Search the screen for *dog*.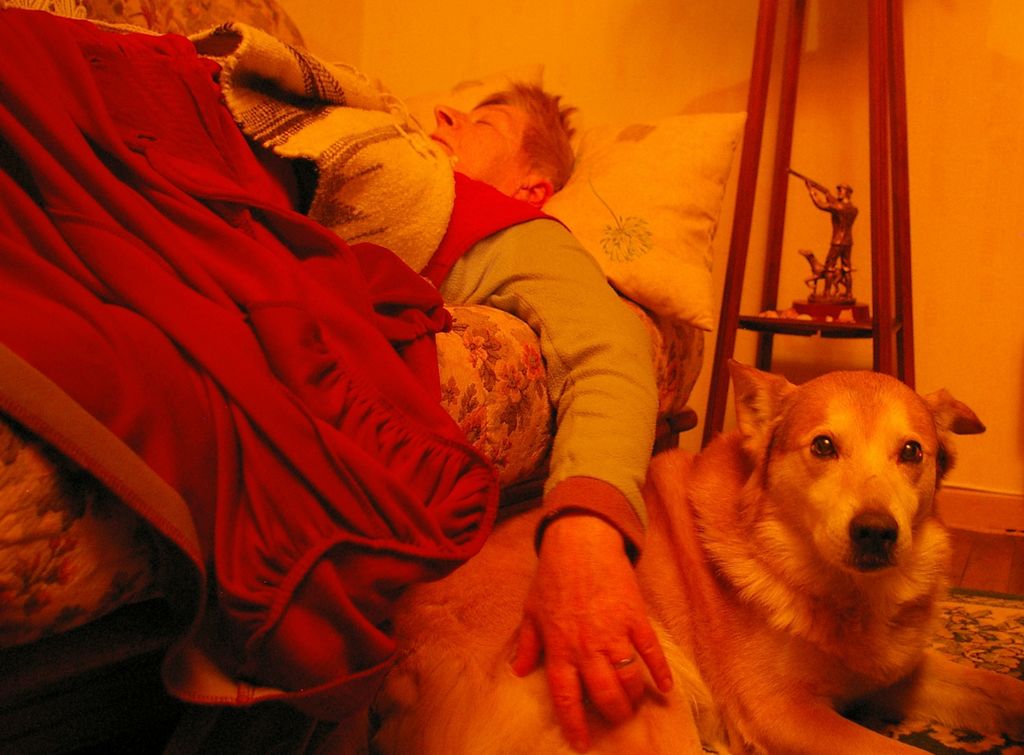
Found at 381:359:1023:754.
